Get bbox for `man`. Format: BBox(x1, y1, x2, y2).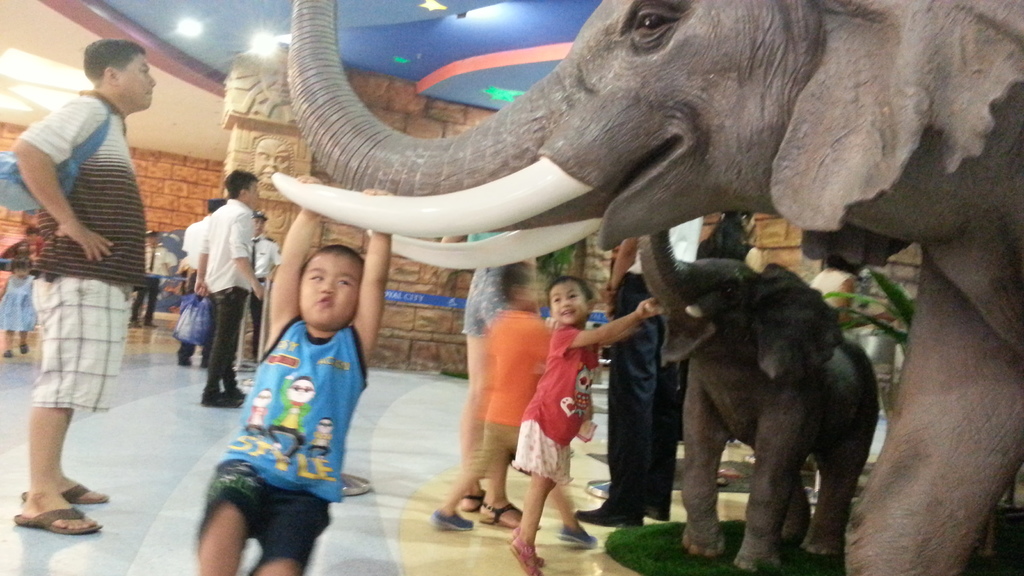
BBox(239, 204, 283, 364).
